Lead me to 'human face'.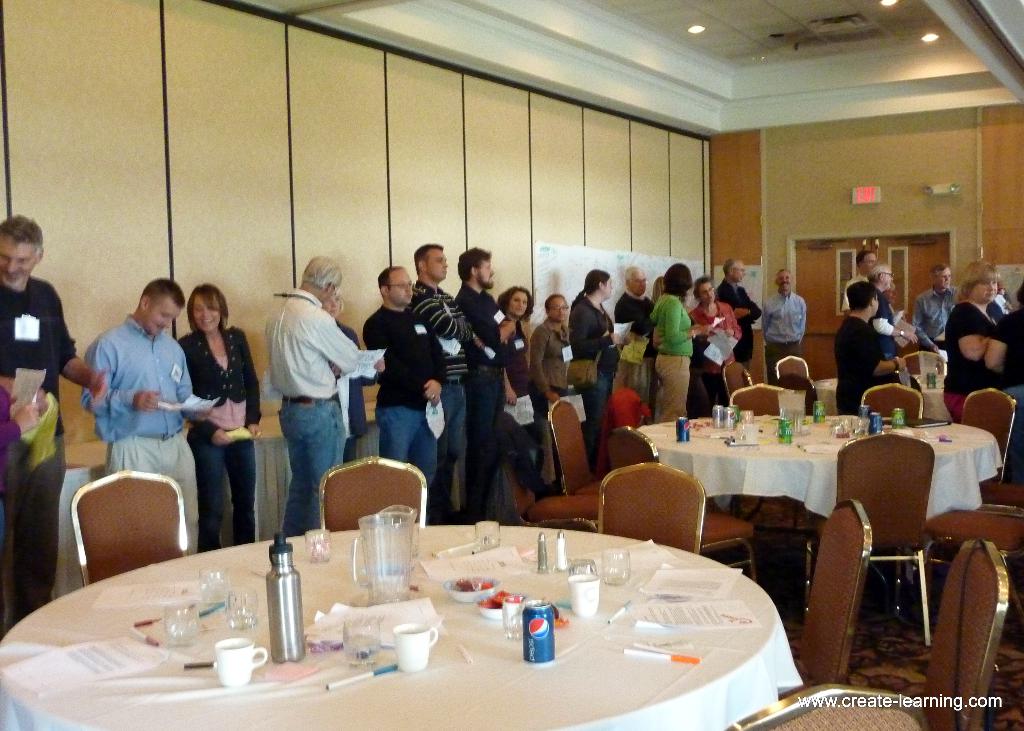
Lead to x1=385 y1=263 x2=410 y2=303.
